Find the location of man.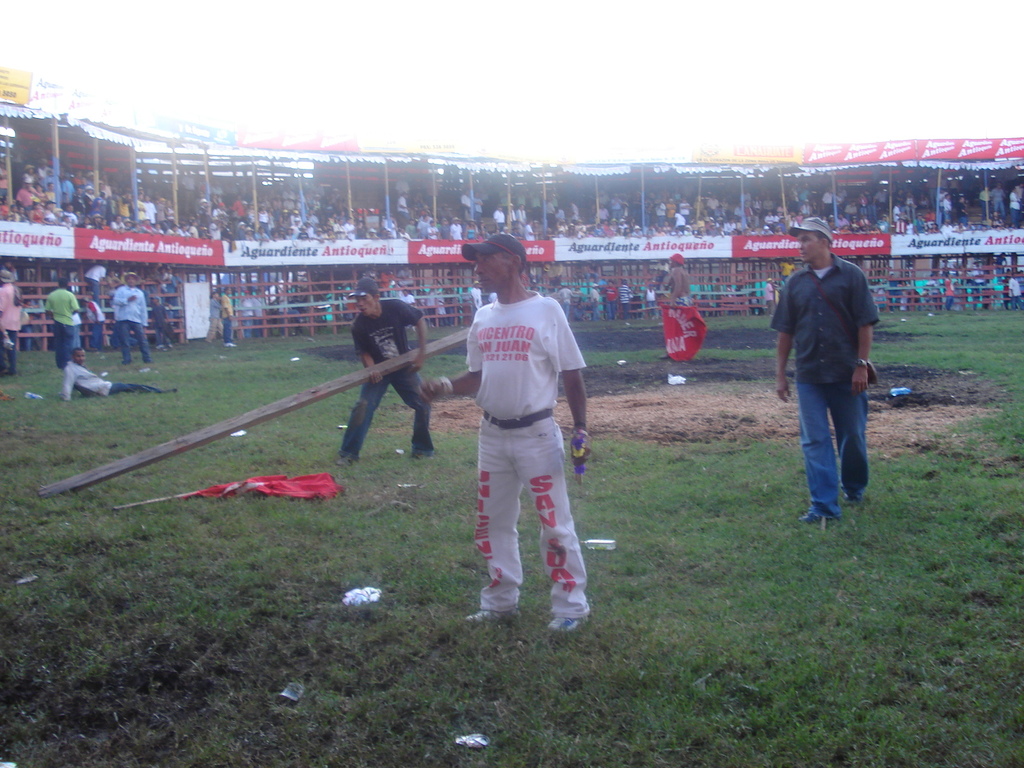
Location: bbox=[518, 203, 531, 226].
